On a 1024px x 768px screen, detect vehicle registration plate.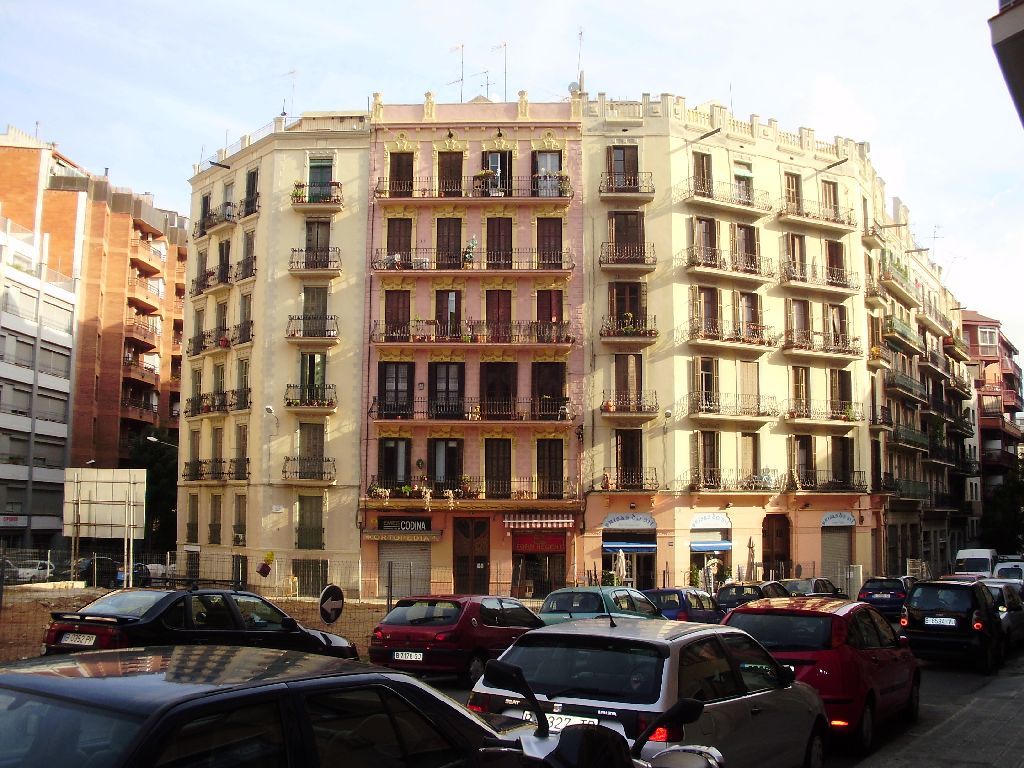
{"x1": 523, "y1": 710, "x2": 598, "y2": 730}.
